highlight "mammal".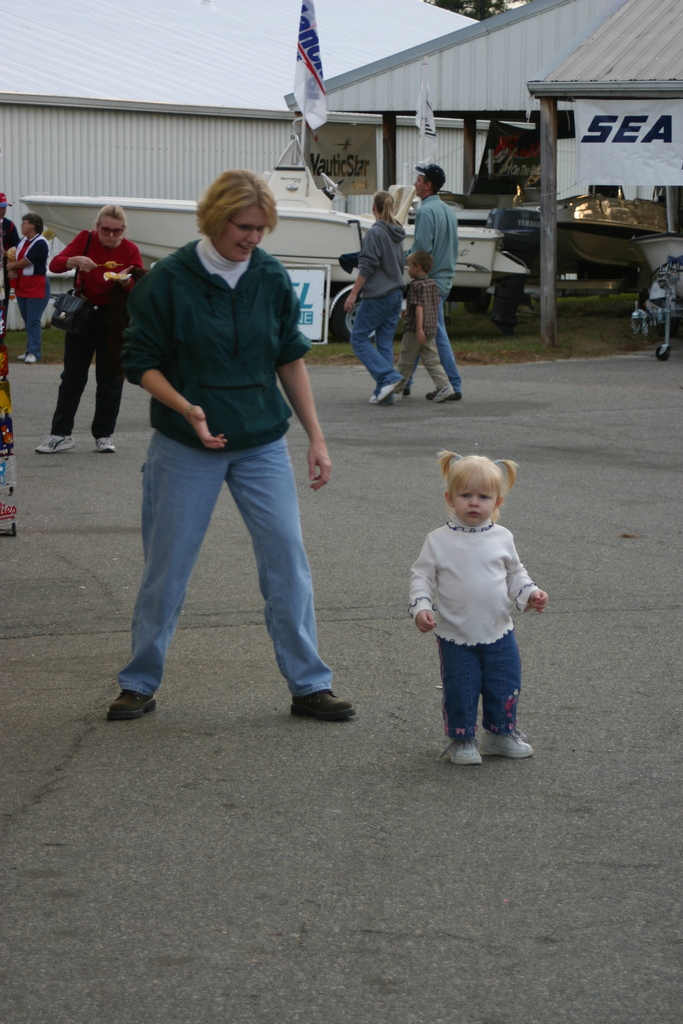
Highlighted region: select_region(0, 186, 19, 339).
